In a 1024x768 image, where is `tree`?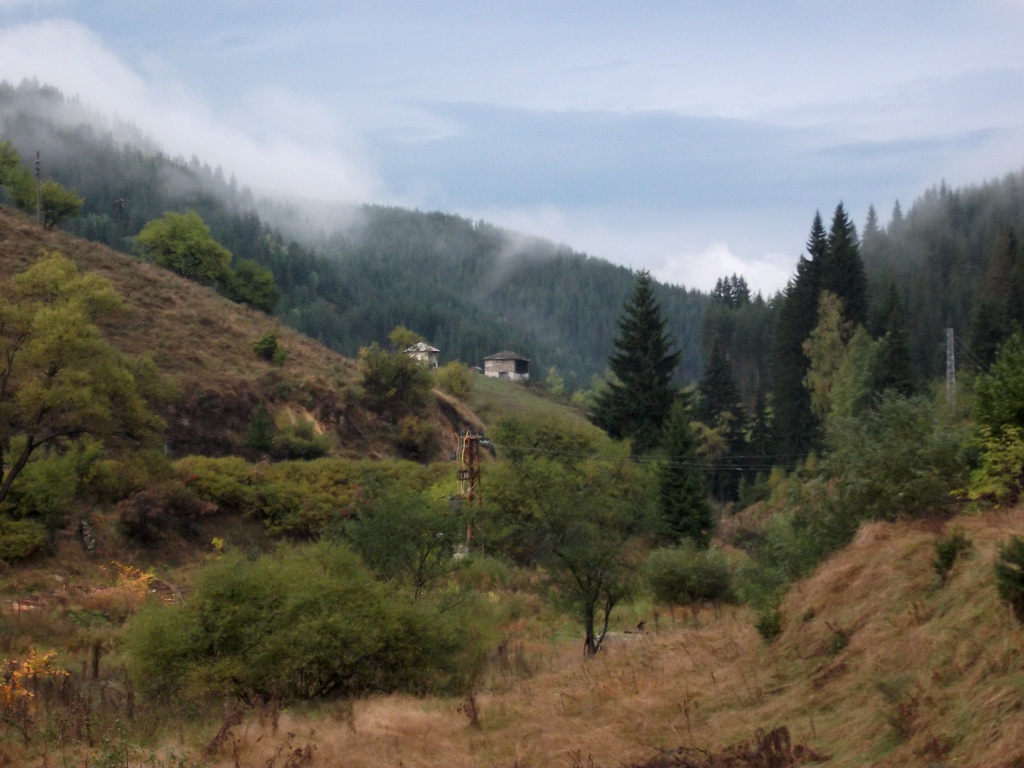
l=539, t=358, r=565, b=404.
